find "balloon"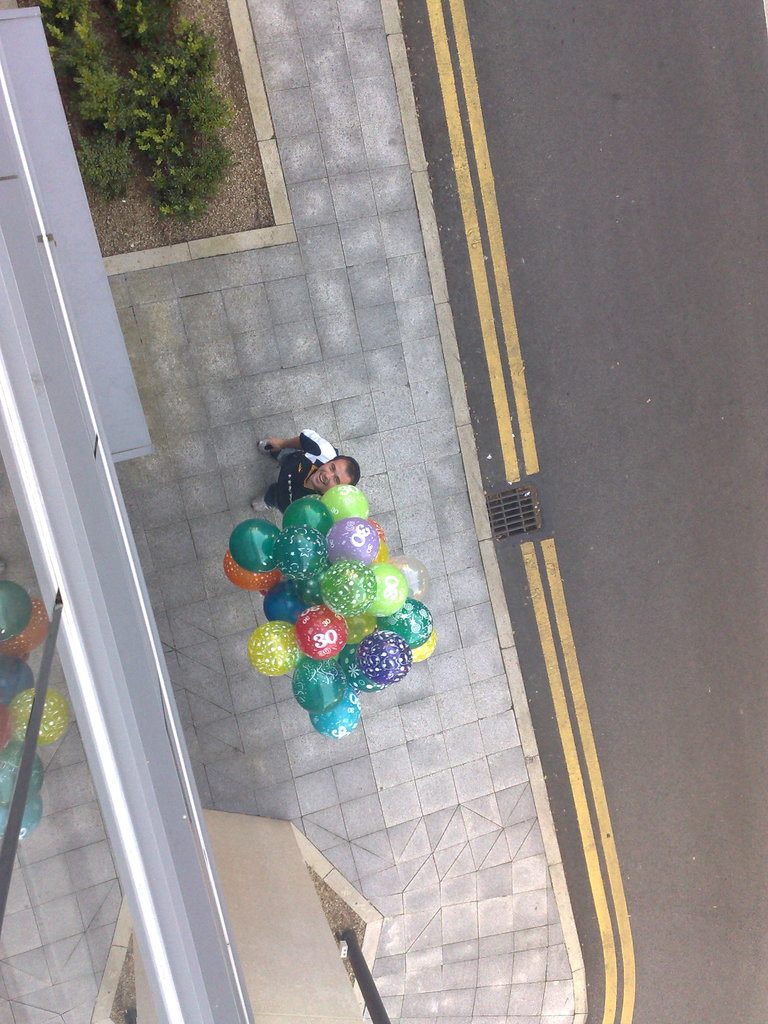
<region>375, 598, 433, 648</region>
